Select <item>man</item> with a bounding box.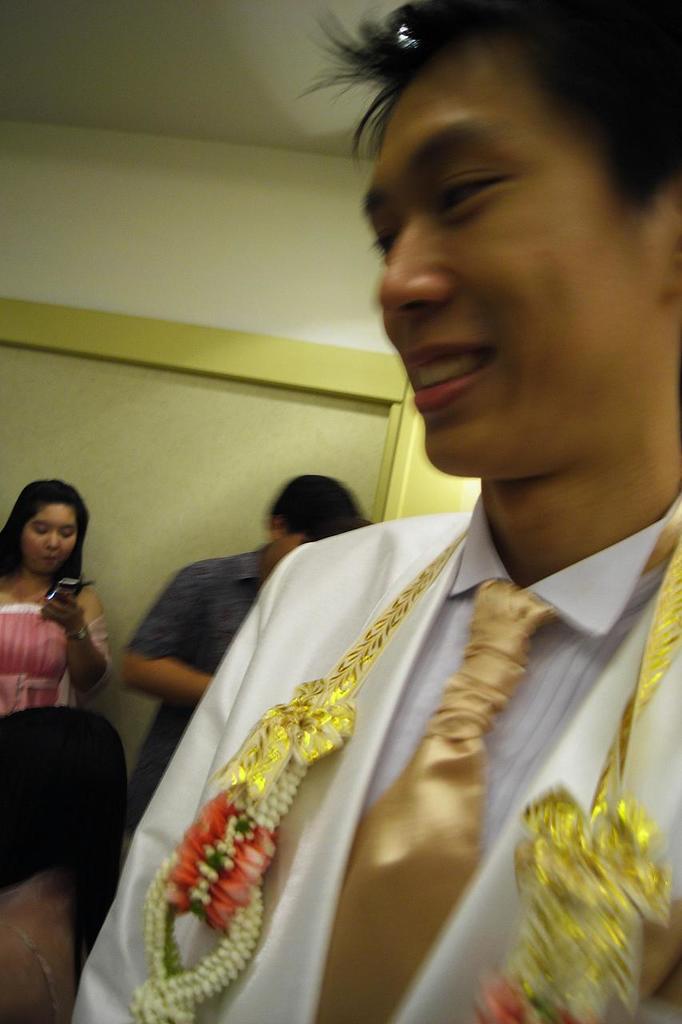
{"left": 168, "top": 56, "right": 676, "bottom": 994}.
